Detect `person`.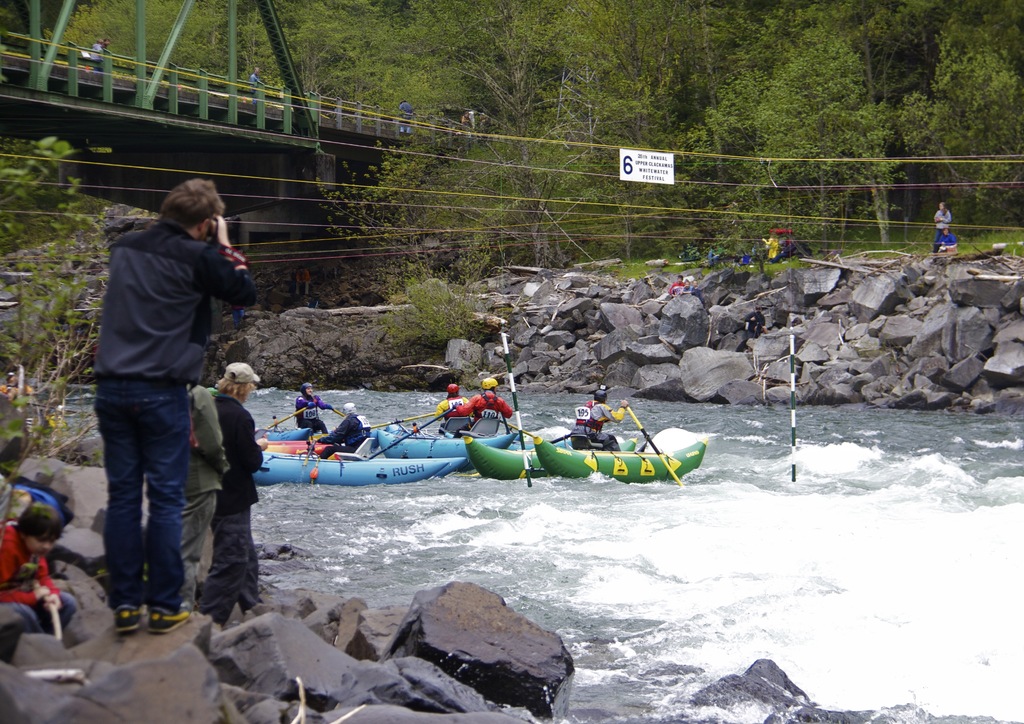
Detected at [left=440, top=377, right=467, bottom=424].
